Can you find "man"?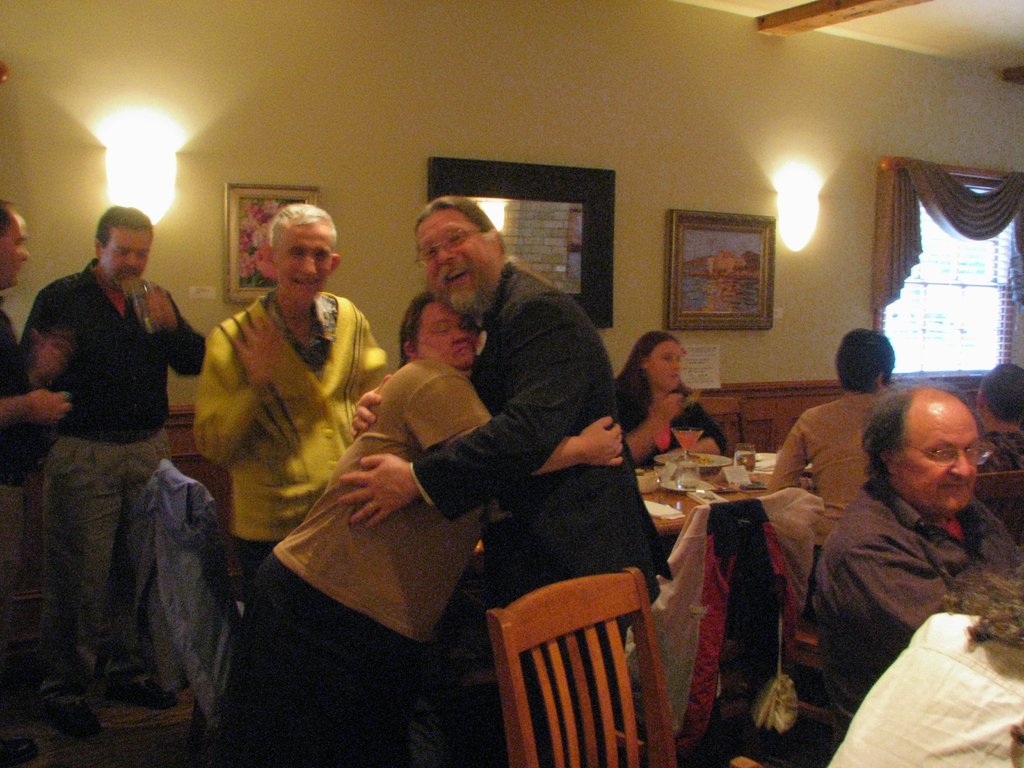
Yes, bounding box: box(810, 374, 1020, 727).
